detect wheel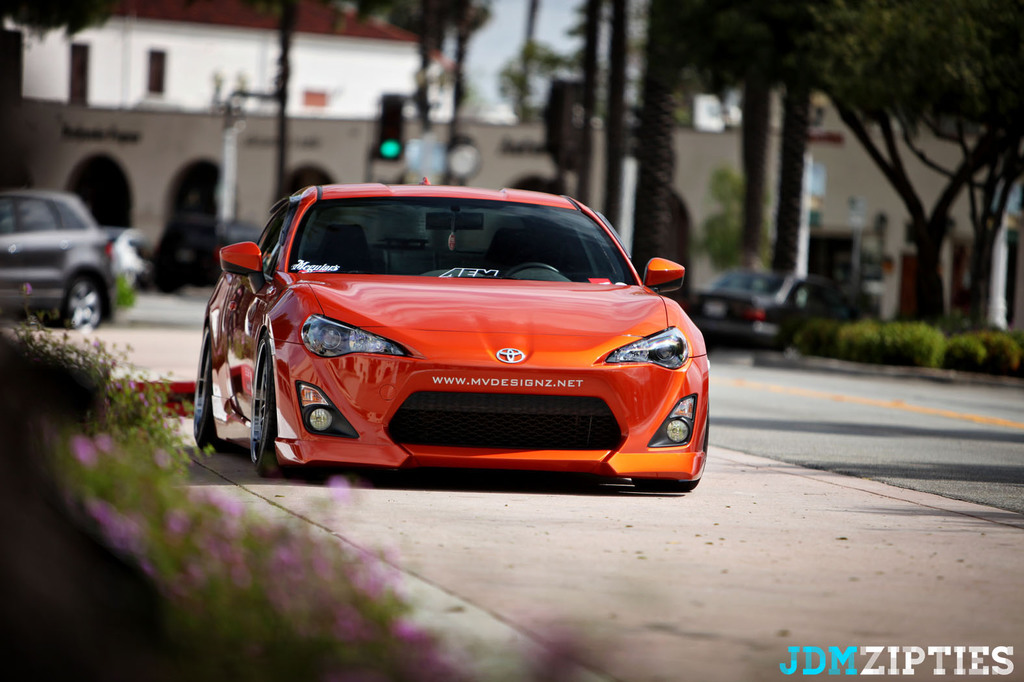
634:430:708:487
